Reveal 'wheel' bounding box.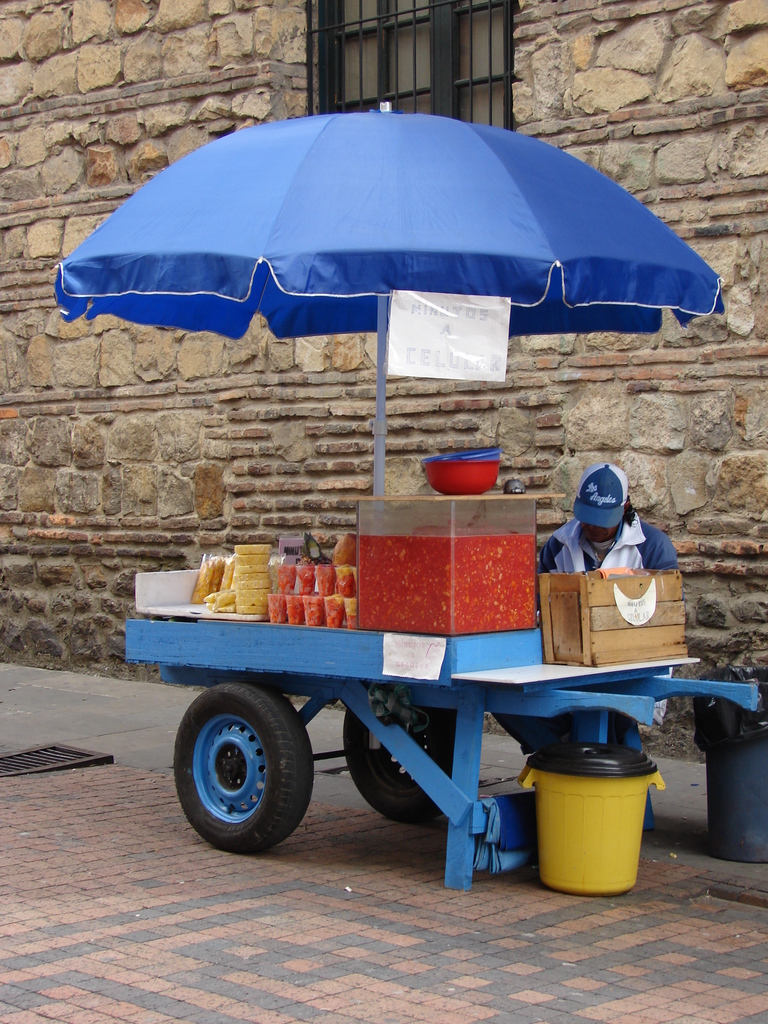
Revealed: l=341, t=686, r=484, b=819.
